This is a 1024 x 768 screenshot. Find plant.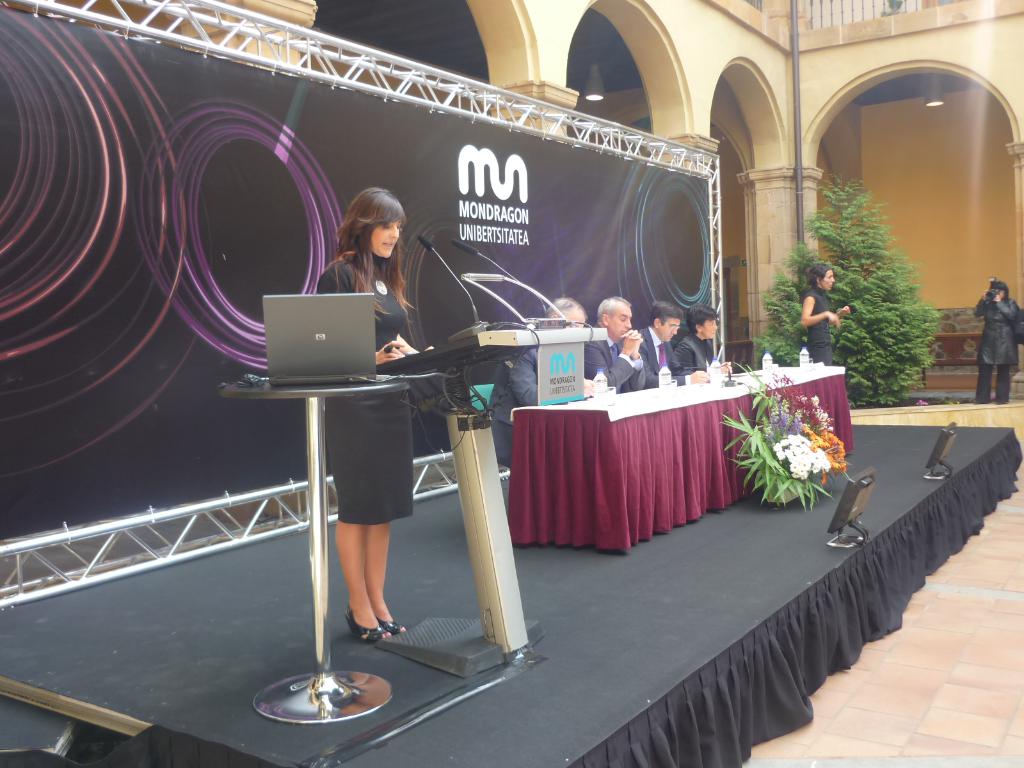
Bounding box: x1=751 y1=176 x2=938 y2=406.
